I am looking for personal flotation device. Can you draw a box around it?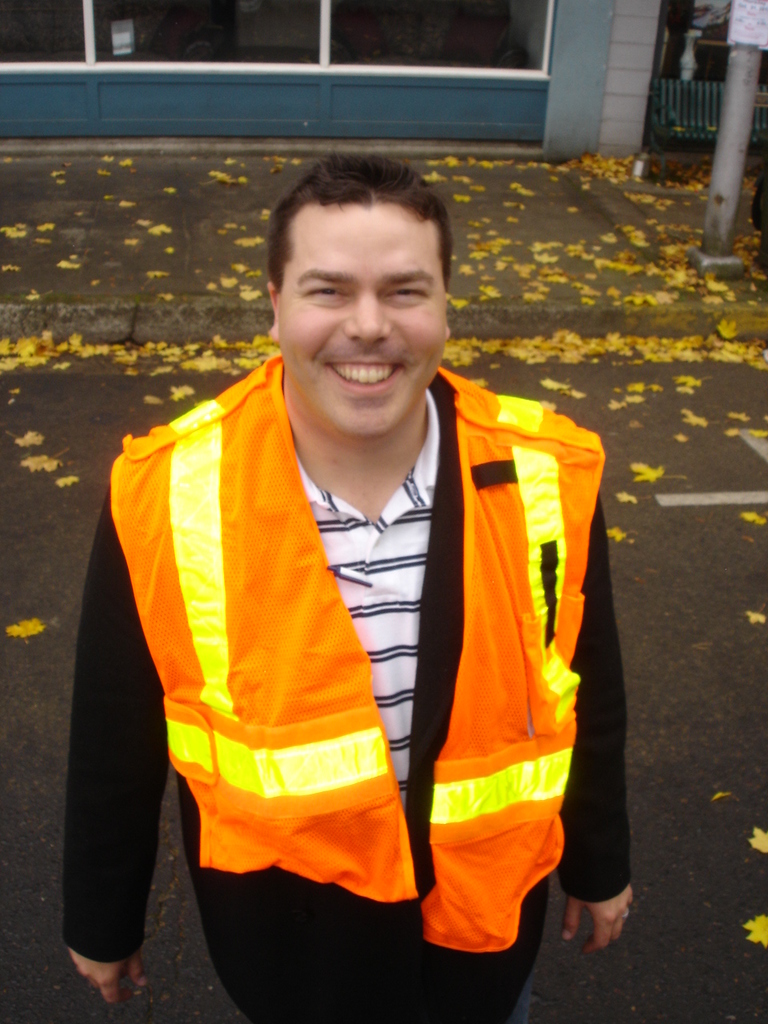
Sure, the bounding box is (110,352,616,972).
